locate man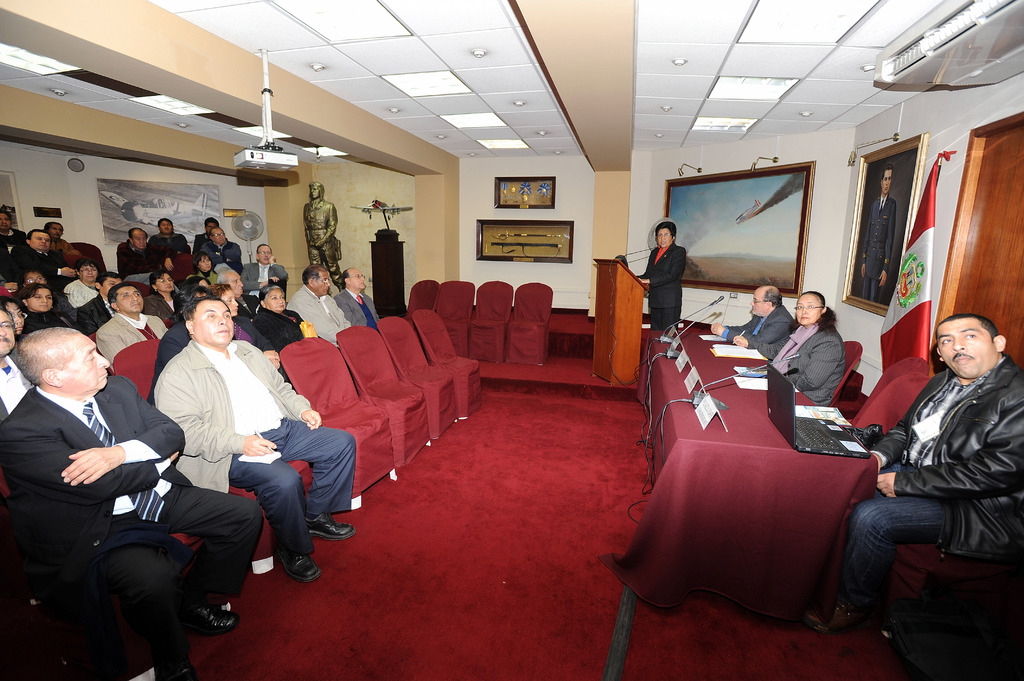
bbox(148, 217, 190, 254)
